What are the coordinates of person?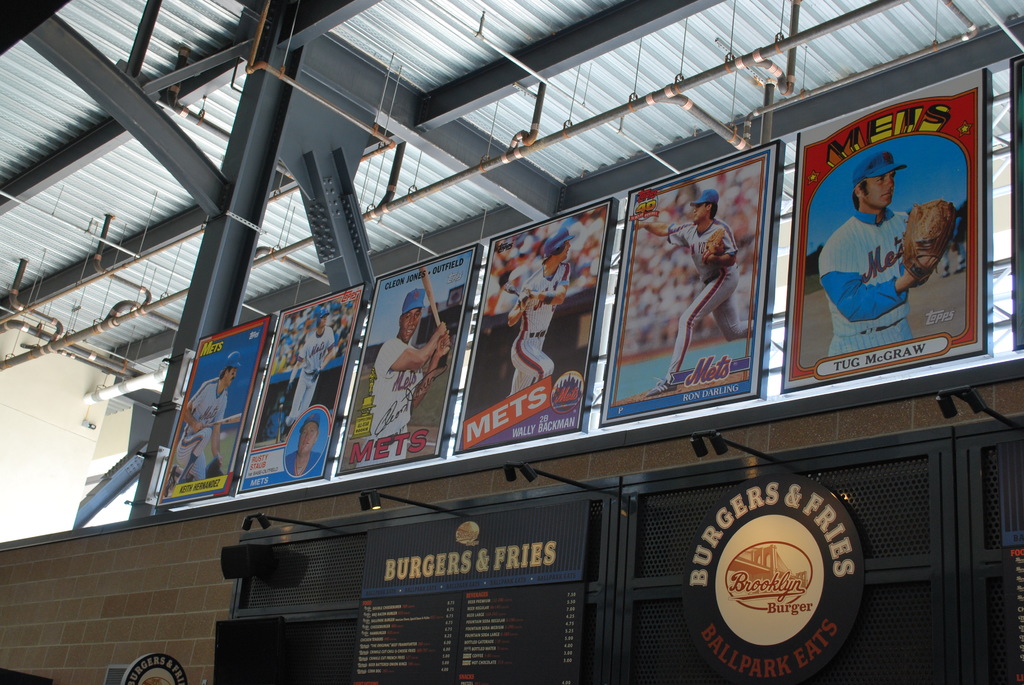
pyautogui.locateOnScreen(358, 292, 447, 471).
